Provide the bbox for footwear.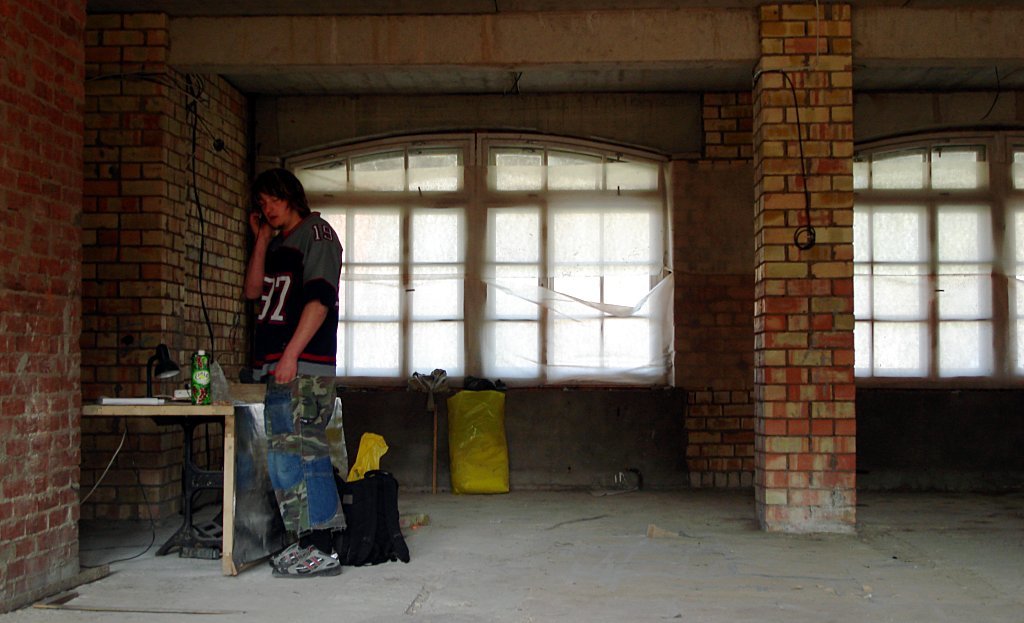
271/538/311/568.
